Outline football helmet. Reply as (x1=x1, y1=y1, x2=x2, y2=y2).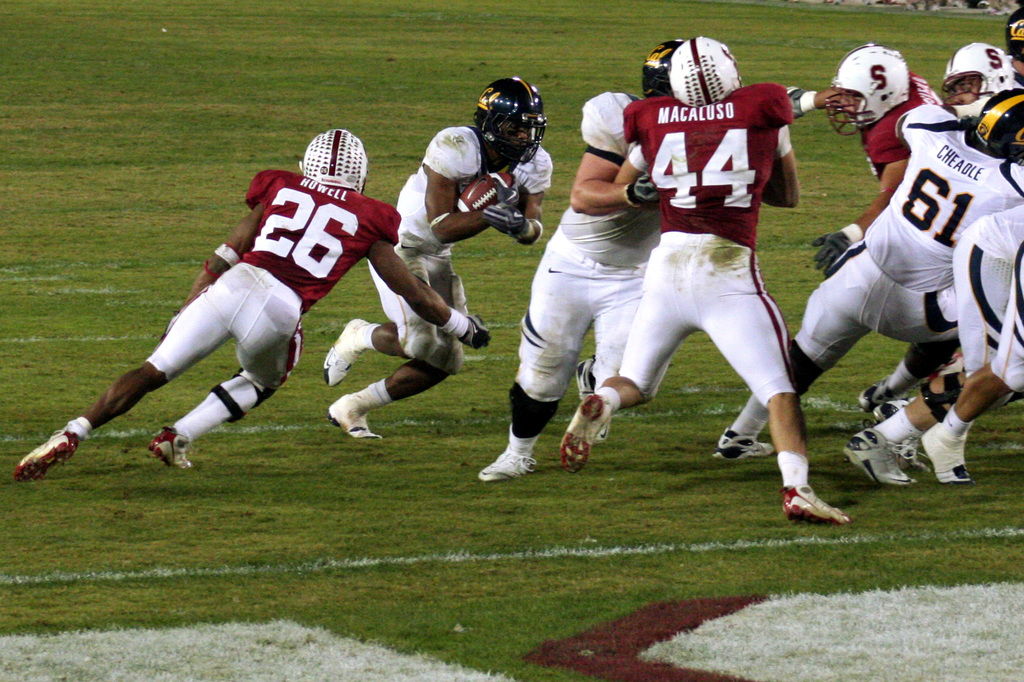
(x1=668, y1=32, x2=745, y2=108).
